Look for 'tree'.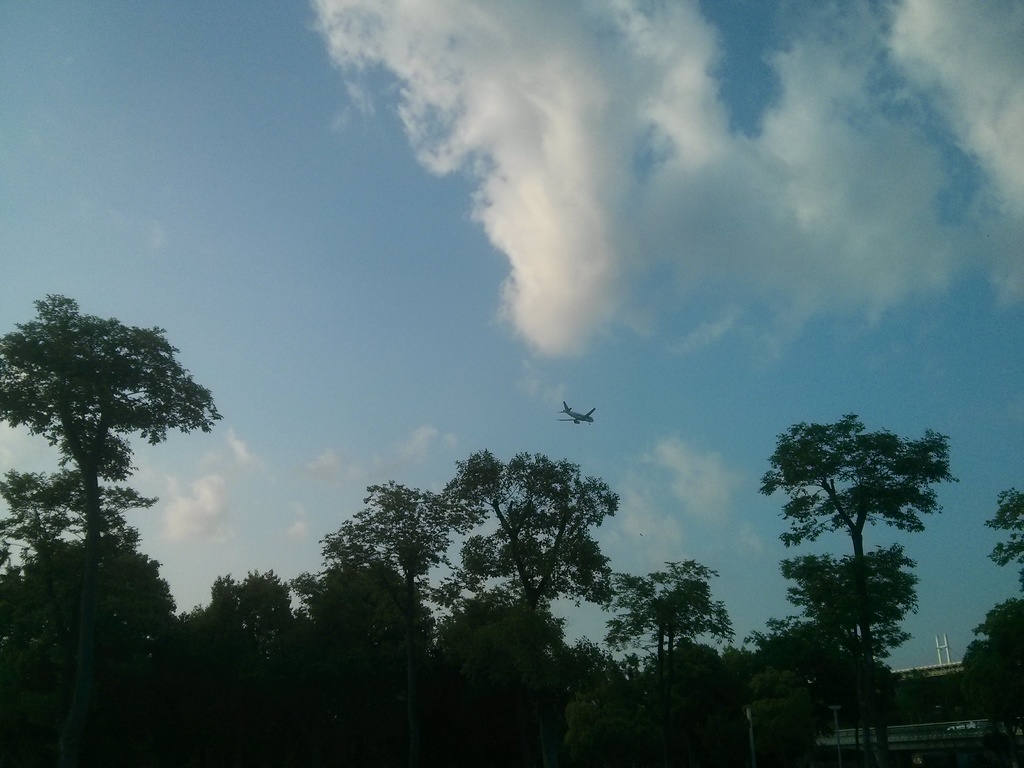
Found: select_region(429, 441, 635, 753).
